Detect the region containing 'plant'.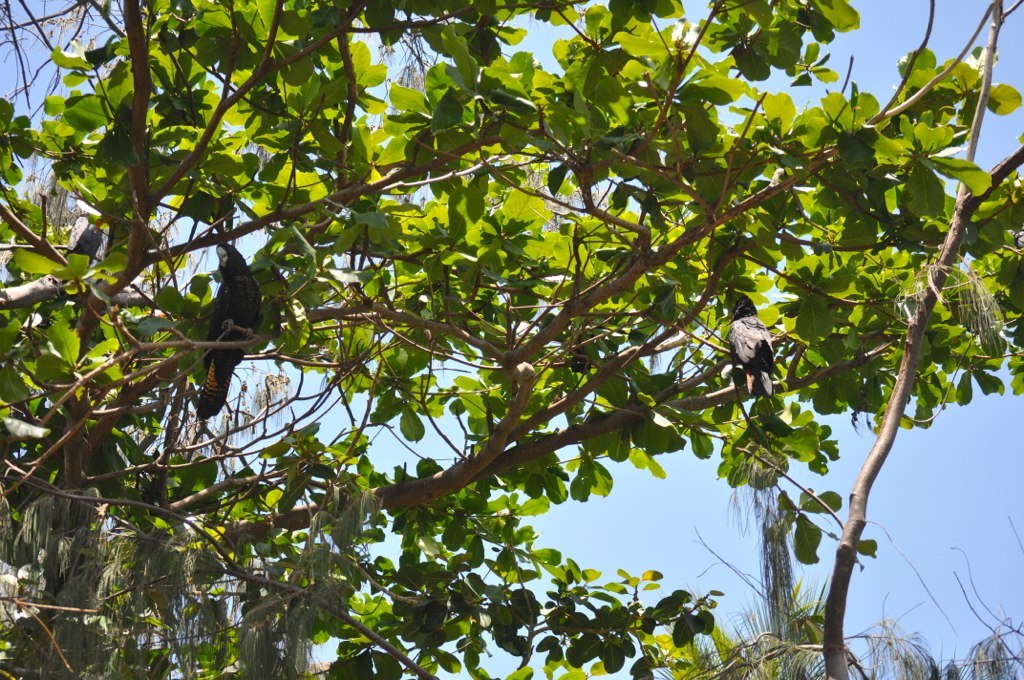
box=[0, 0, 1023, 679].
